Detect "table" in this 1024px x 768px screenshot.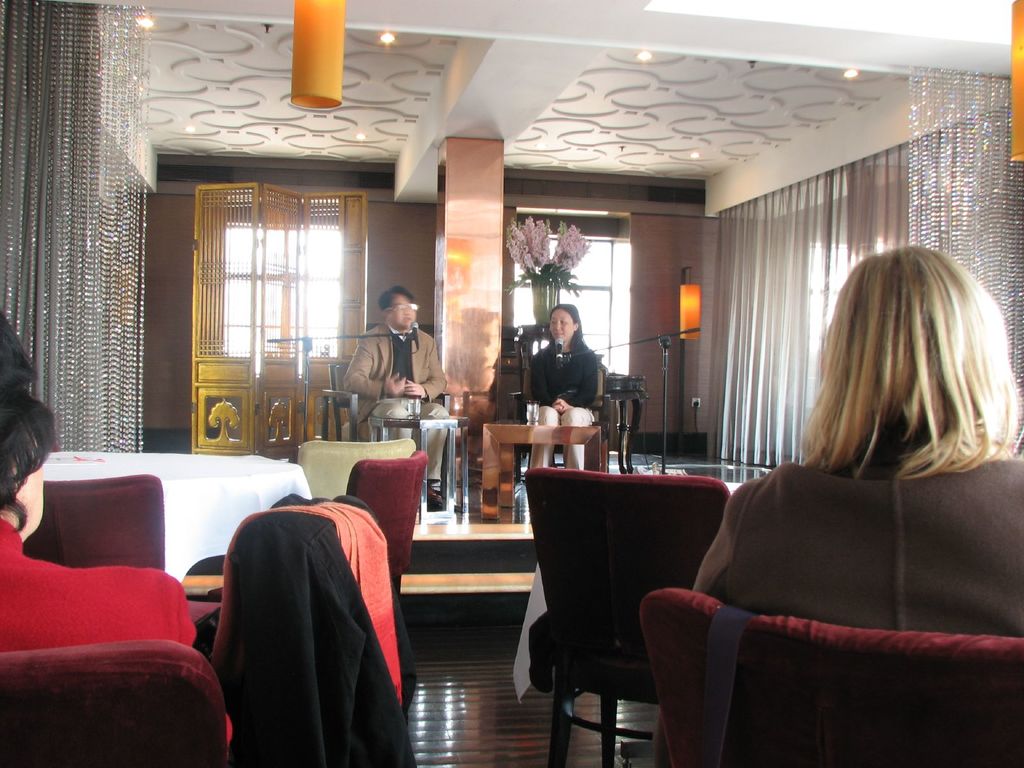
Detection: l=0, t=430, r=351, b=612.
